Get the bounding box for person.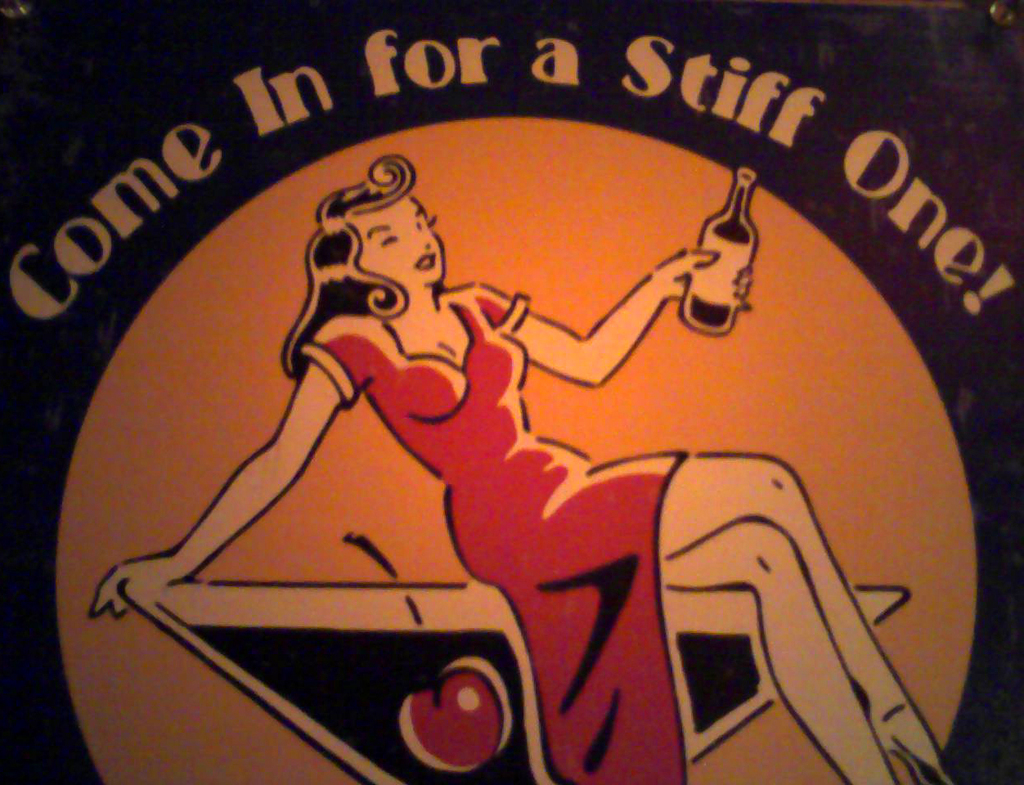
{"x1": 102, "y1": 99, "x2": 970, "y2": 784}.
